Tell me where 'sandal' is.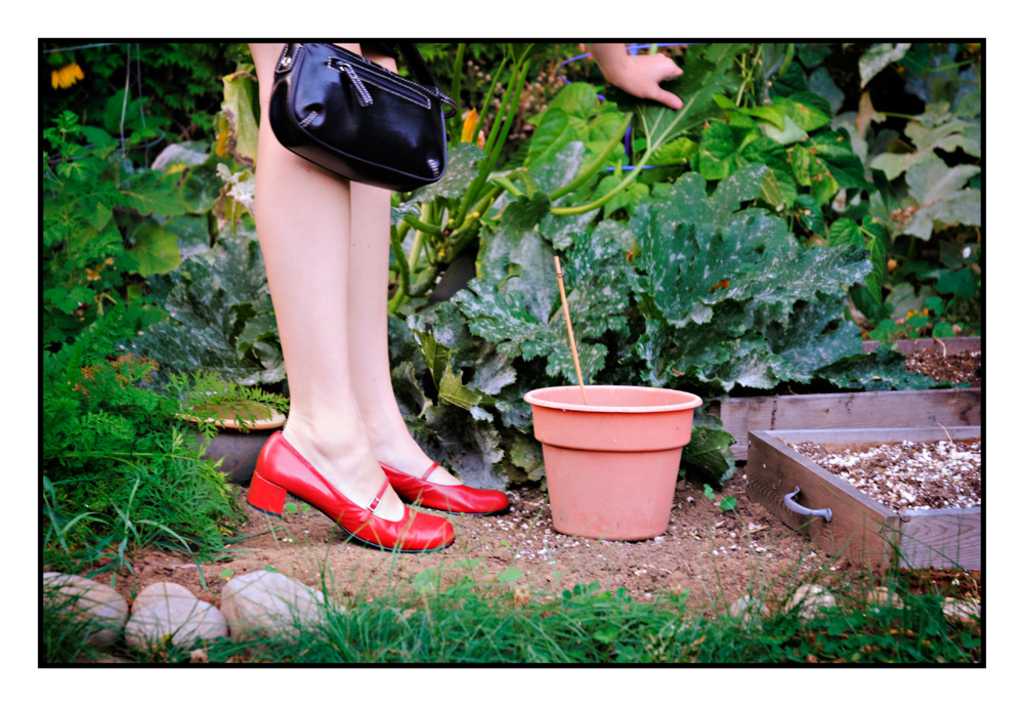
'sandal' is at left=382, top=458, right=522, bottom=510.
